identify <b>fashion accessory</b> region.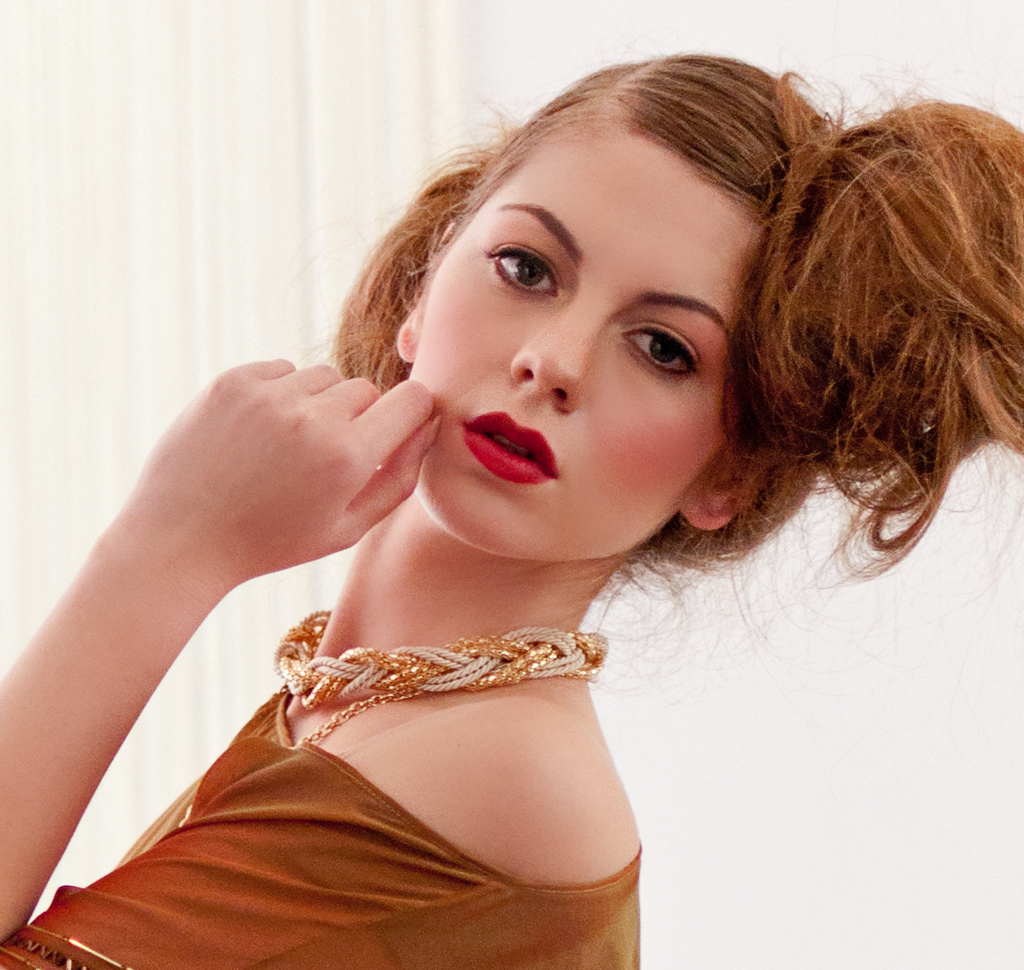
Region: rect(270, 608, 605, 744).
